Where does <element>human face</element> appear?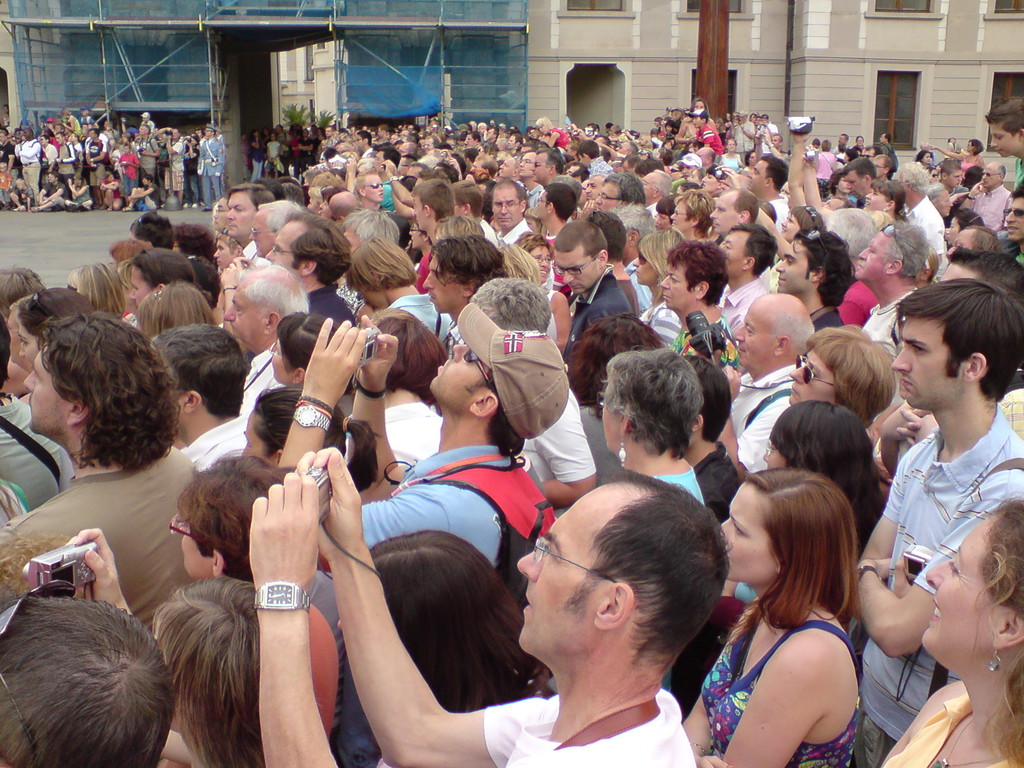
Appears at {"left": 947, "top": 225, "right": 973, "bottom": 260}.
